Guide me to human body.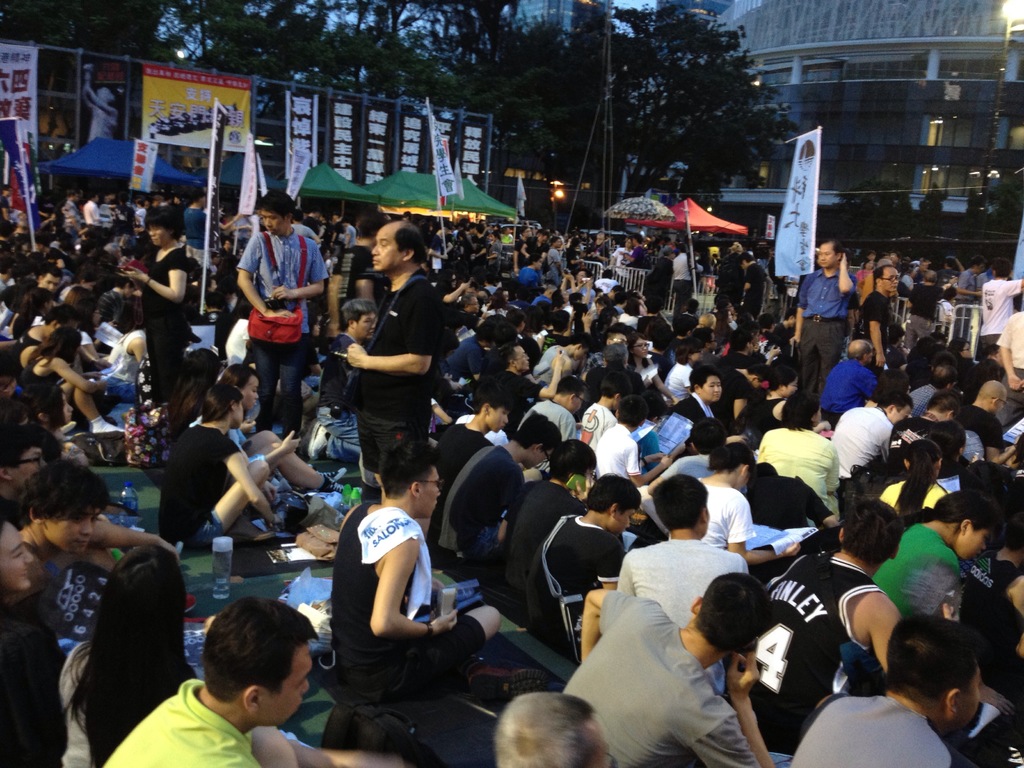
Guidance: pyautogui.locateOnScreen(440, 331, 489, 393).
